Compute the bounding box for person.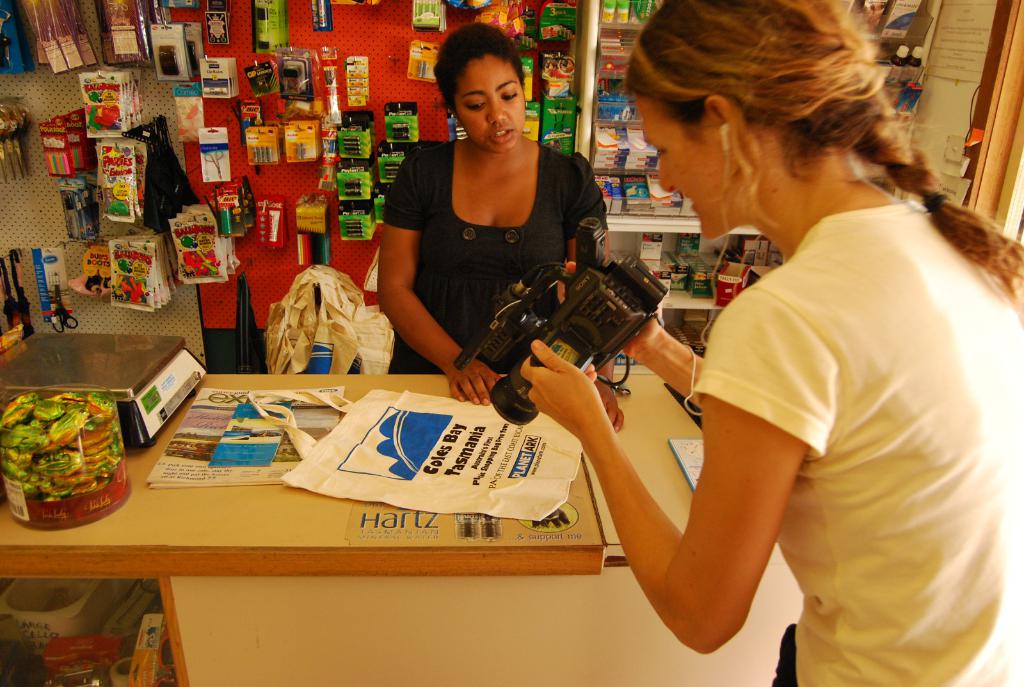
(x1=378, y1=21, x2=626, y2=430).
